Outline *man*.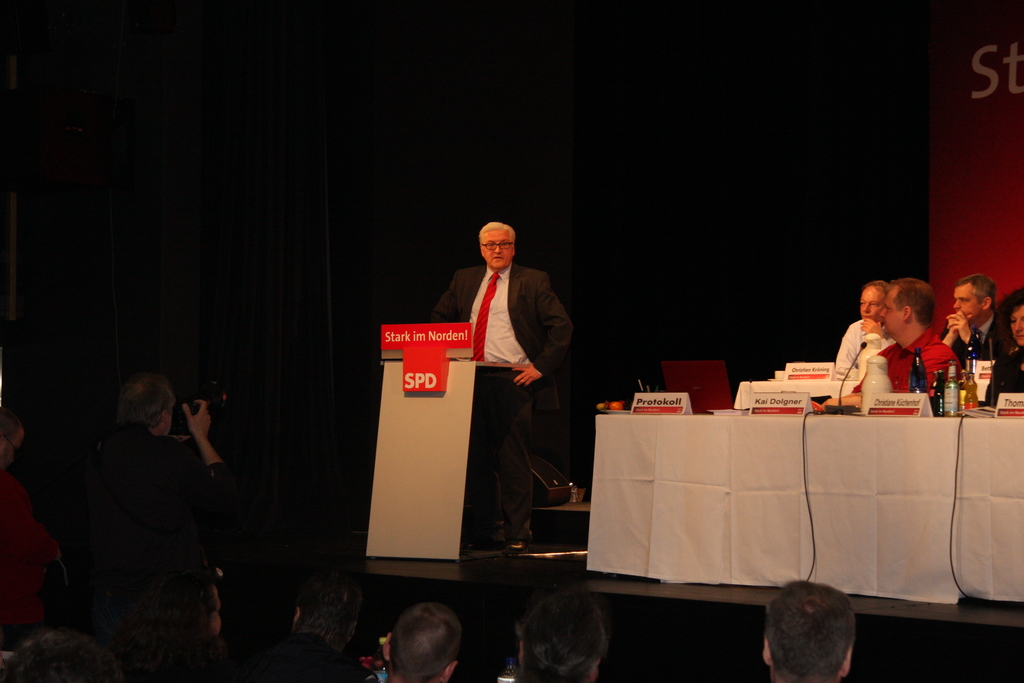
Outline: box=[81, 368, 266, 682].
